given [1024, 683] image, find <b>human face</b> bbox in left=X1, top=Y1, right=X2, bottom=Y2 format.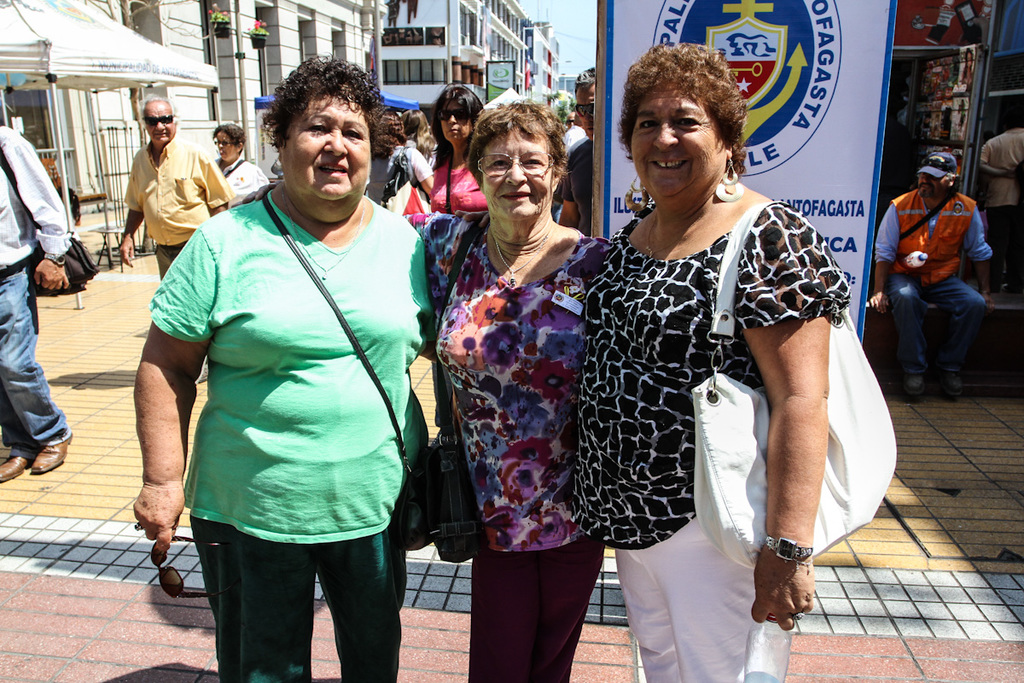
left=918, top=172, right=950, bottom=195.
